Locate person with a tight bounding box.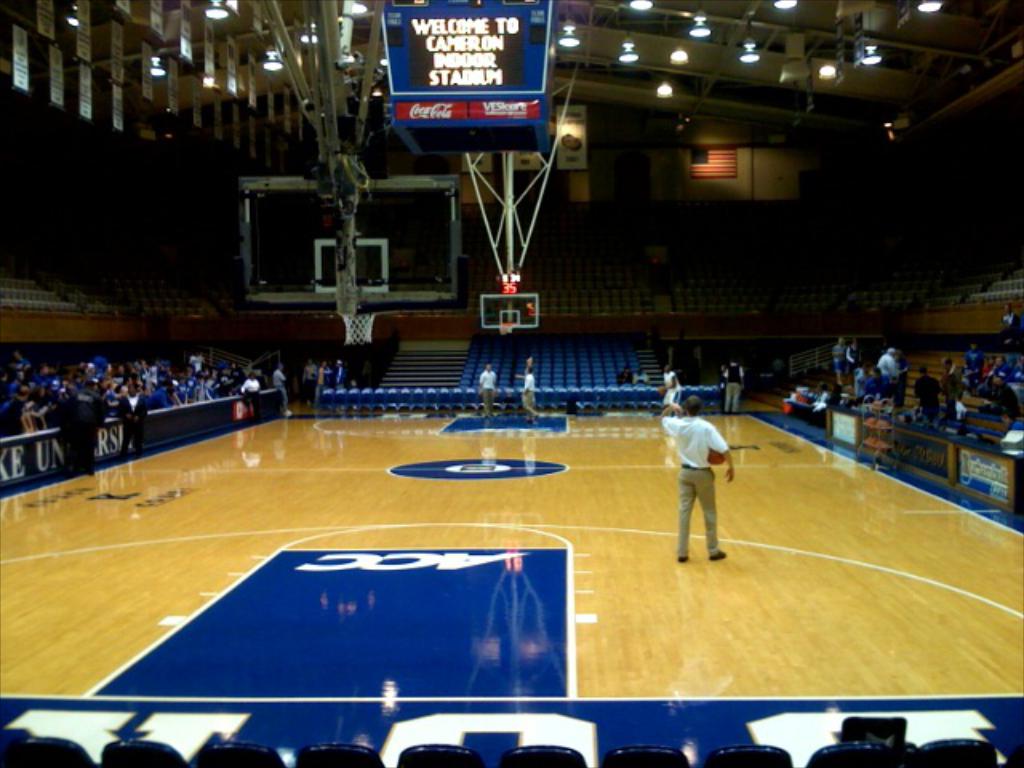
(left=874, top=342, right=909, bottom=392).
